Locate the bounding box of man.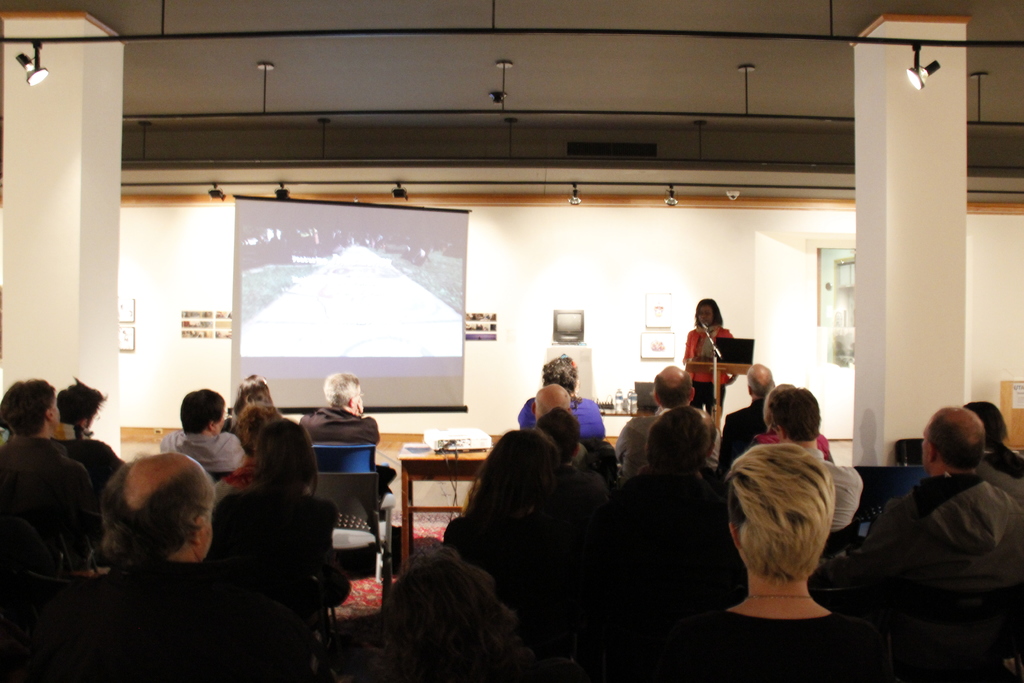
Bounding box: (724, 362, 772, 465).
